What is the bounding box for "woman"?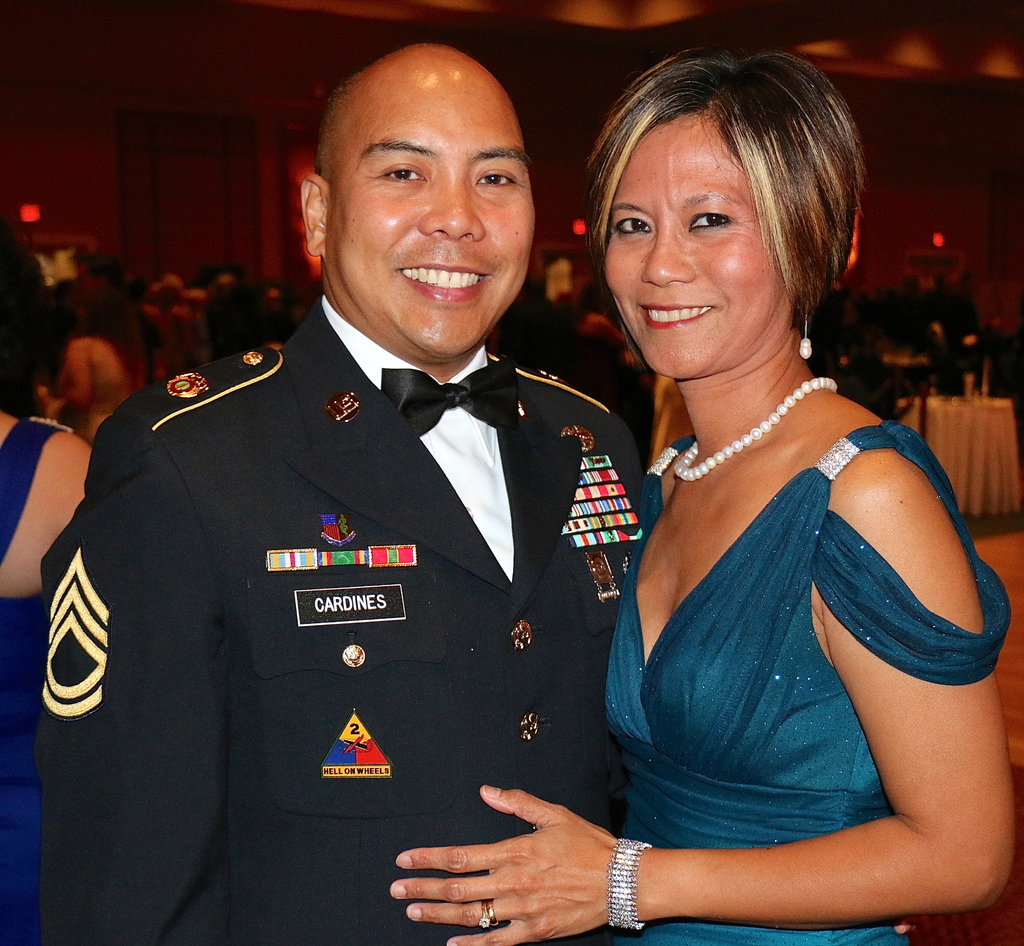
bbox=(541, 54, 1009, 935).
